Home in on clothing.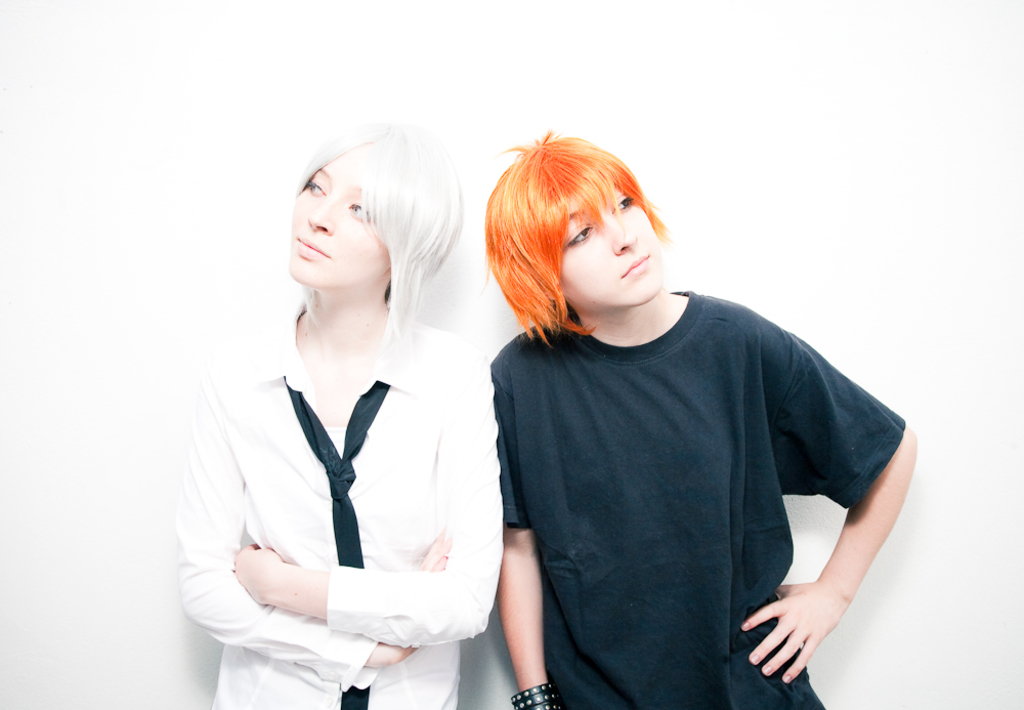
Homed in at bbox(490, 289, 905, 709).
